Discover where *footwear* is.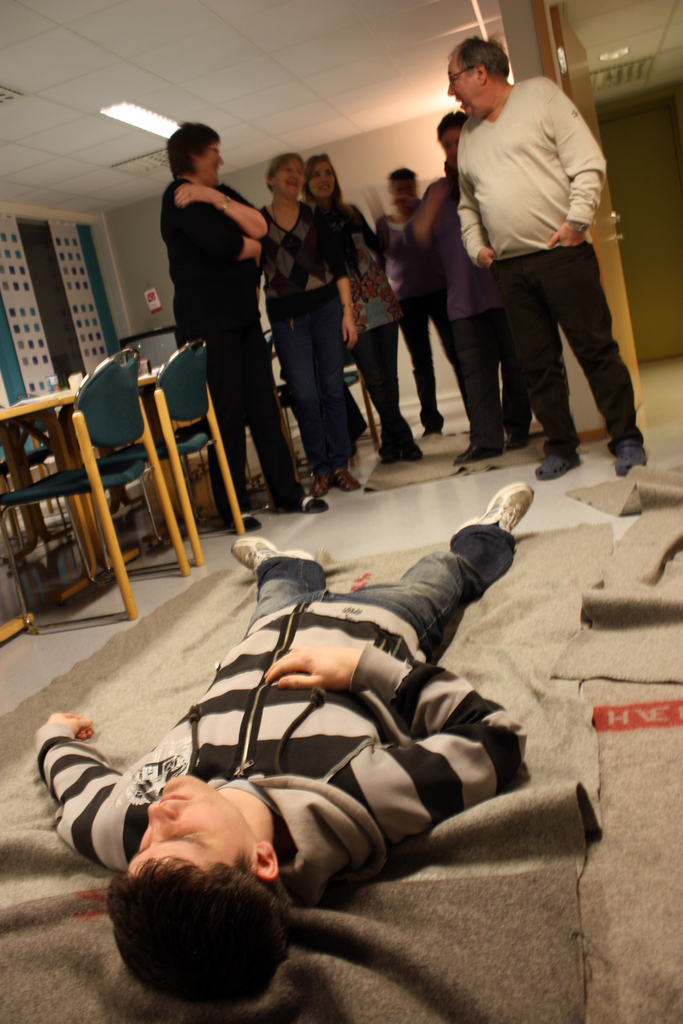
Discovered at <bbox>233, 535, 320, 575</bbox>.
